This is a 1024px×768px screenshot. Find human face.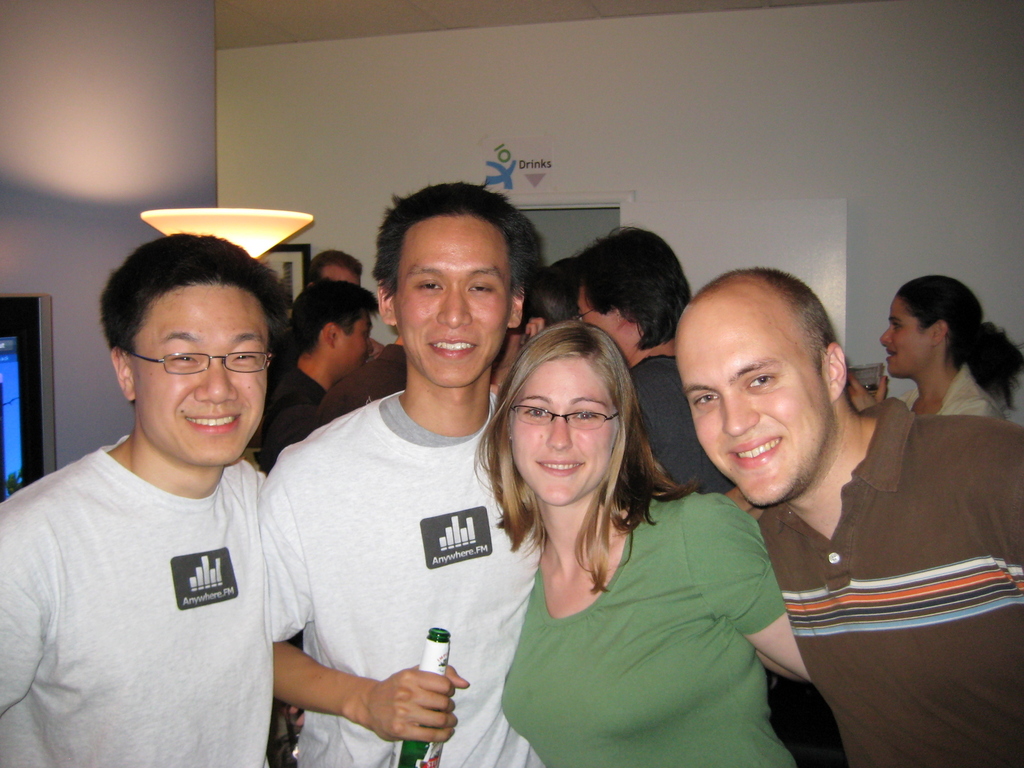
Bounding box: 675, 302, 833, 500.
